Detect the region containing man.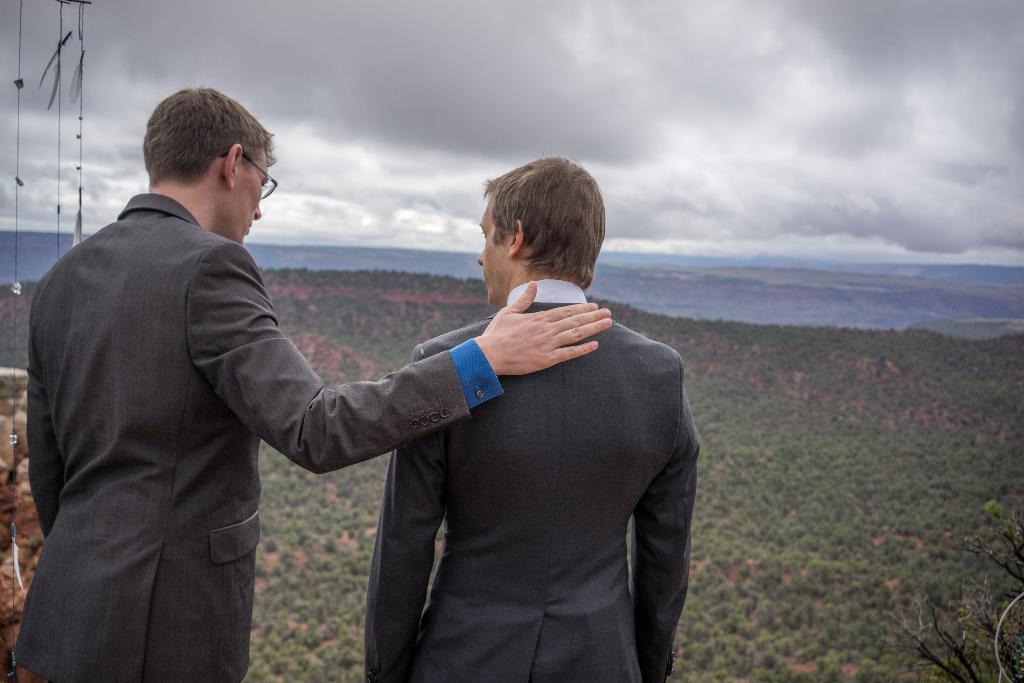
360:149:708:682.
